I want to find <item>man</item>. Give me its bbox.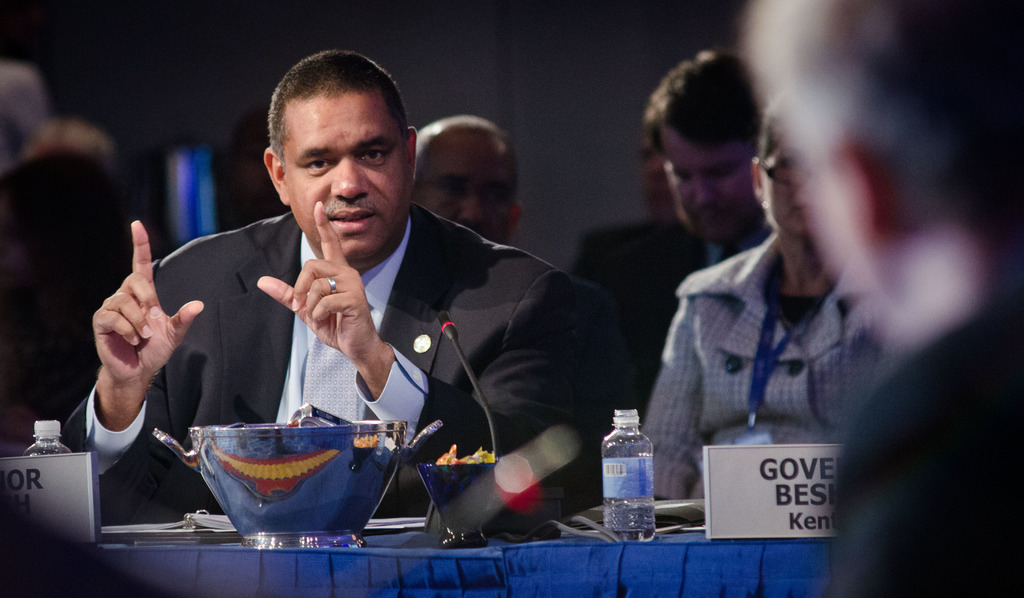
rect(414, 118, 527, 252).
